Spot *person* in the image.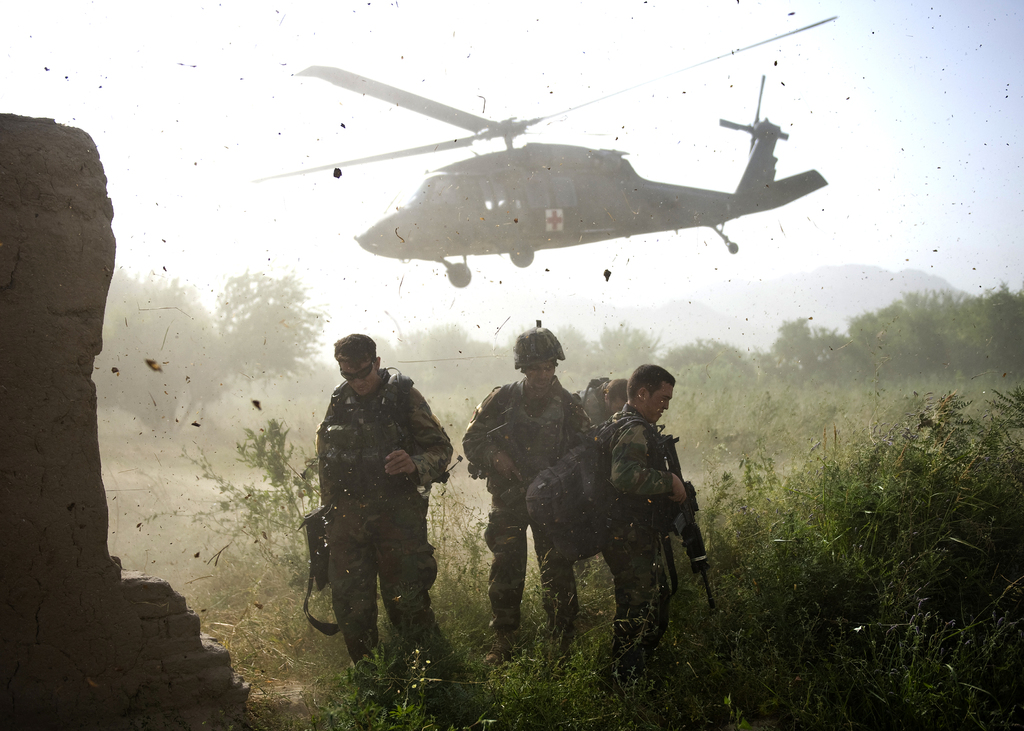
*person* found at bbox=(587, 352, 692, 679).
